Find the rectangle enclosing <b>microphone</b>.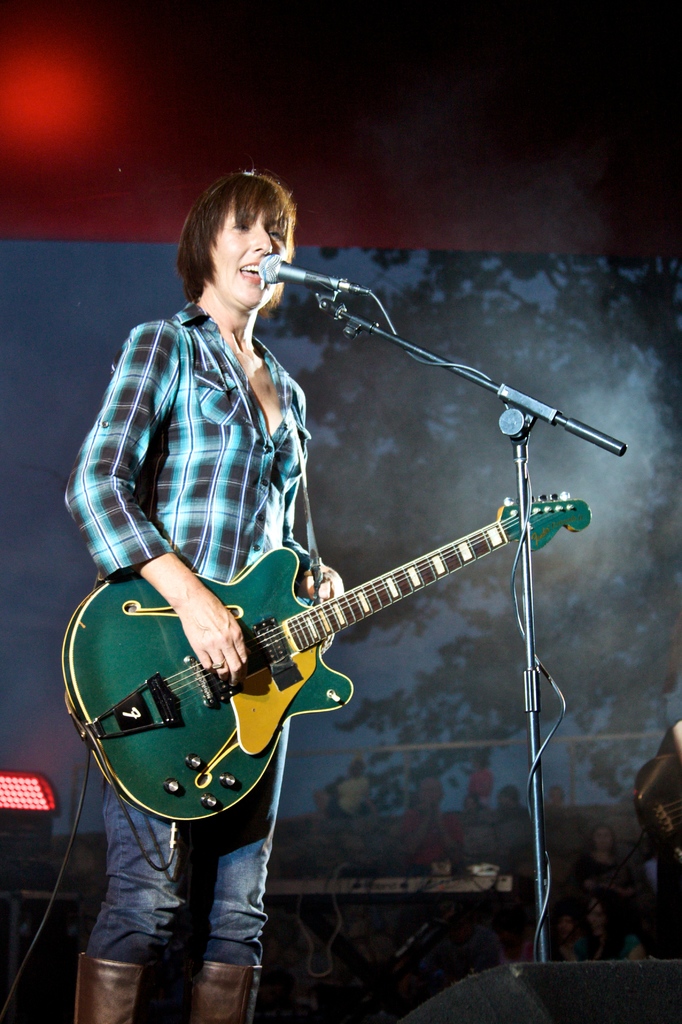
<region>254, 256, 361, 291</region>.
